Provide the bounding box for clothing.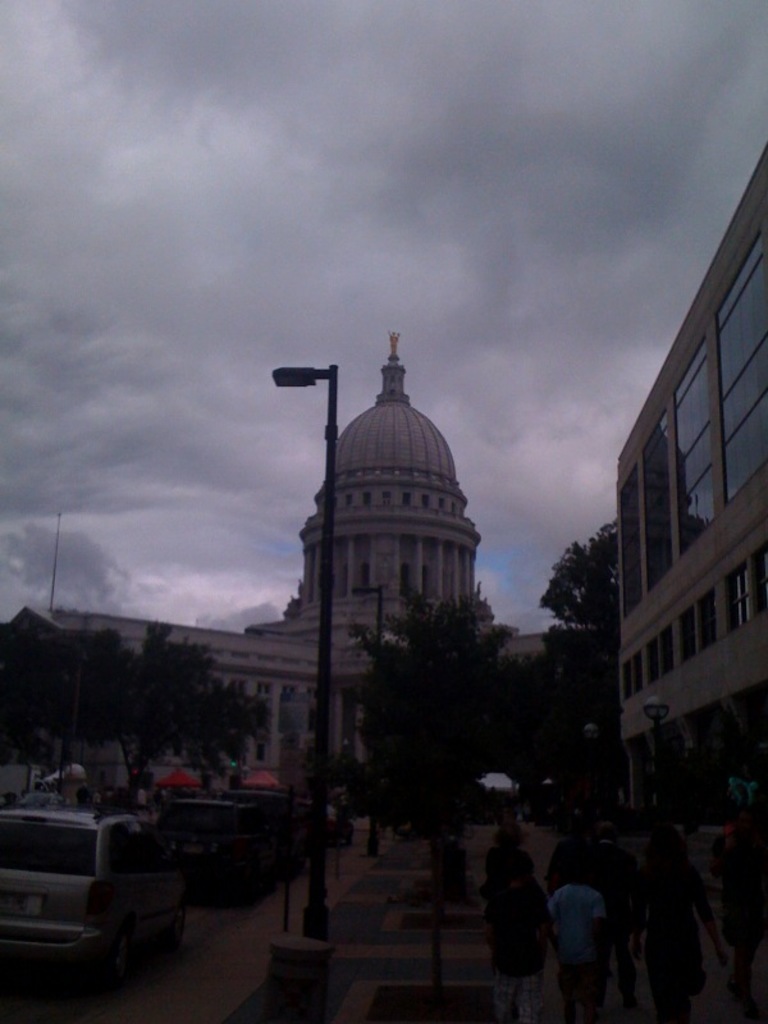
[545,876,613,996].
